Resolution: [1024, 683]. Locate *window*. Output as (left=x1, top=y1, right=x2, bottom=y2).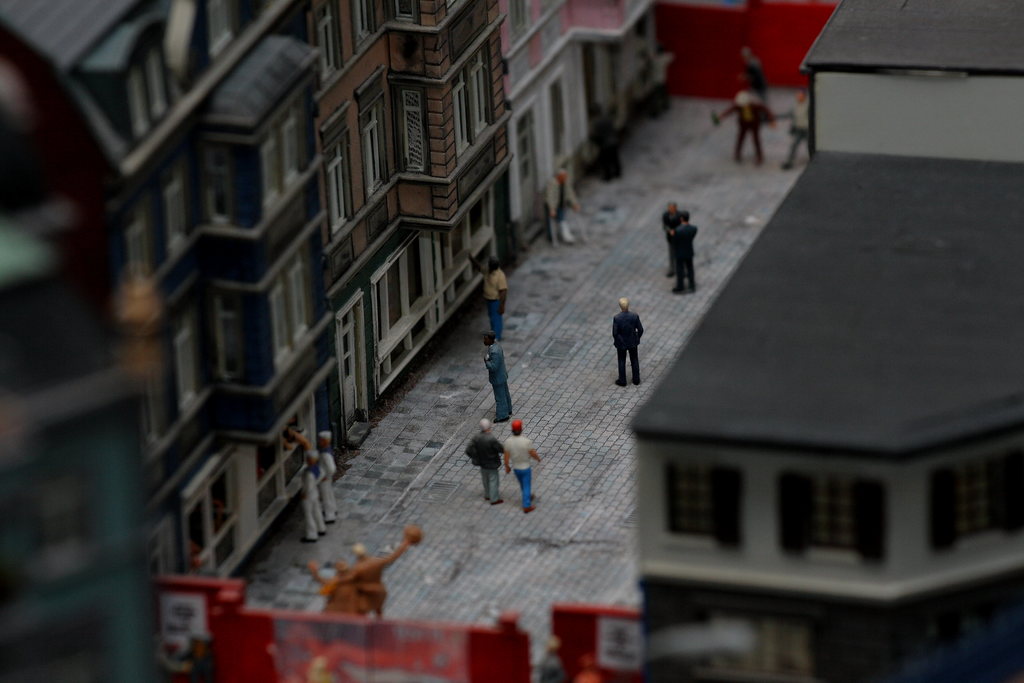
(left=449, top=69, right=469, bottom=160).
